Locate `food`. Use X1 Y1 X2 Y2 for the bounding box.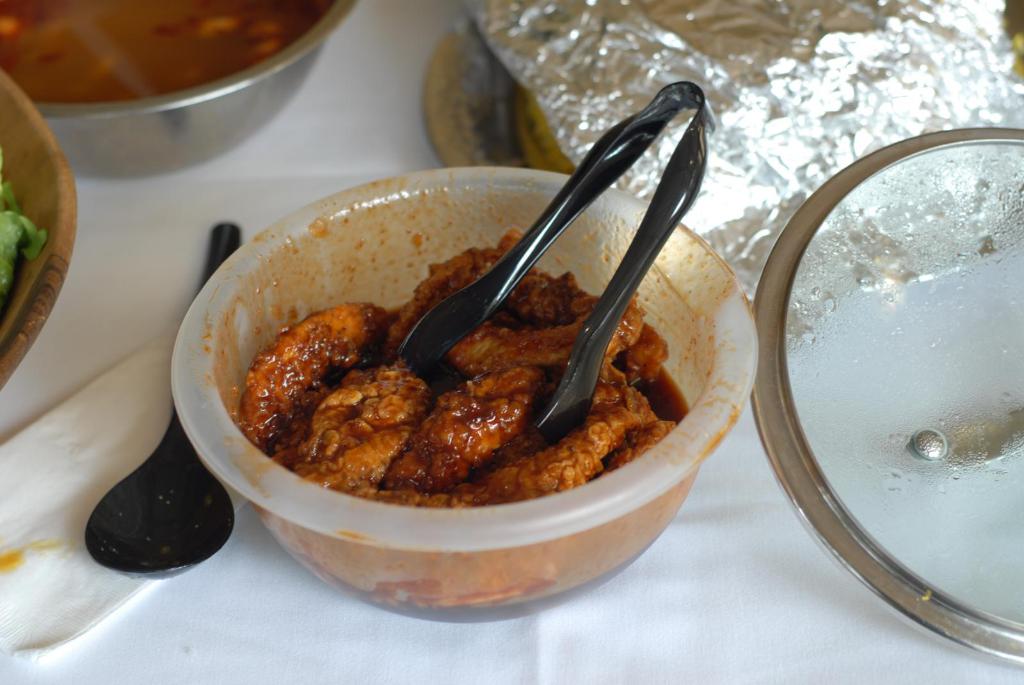
0 169 56 323.
